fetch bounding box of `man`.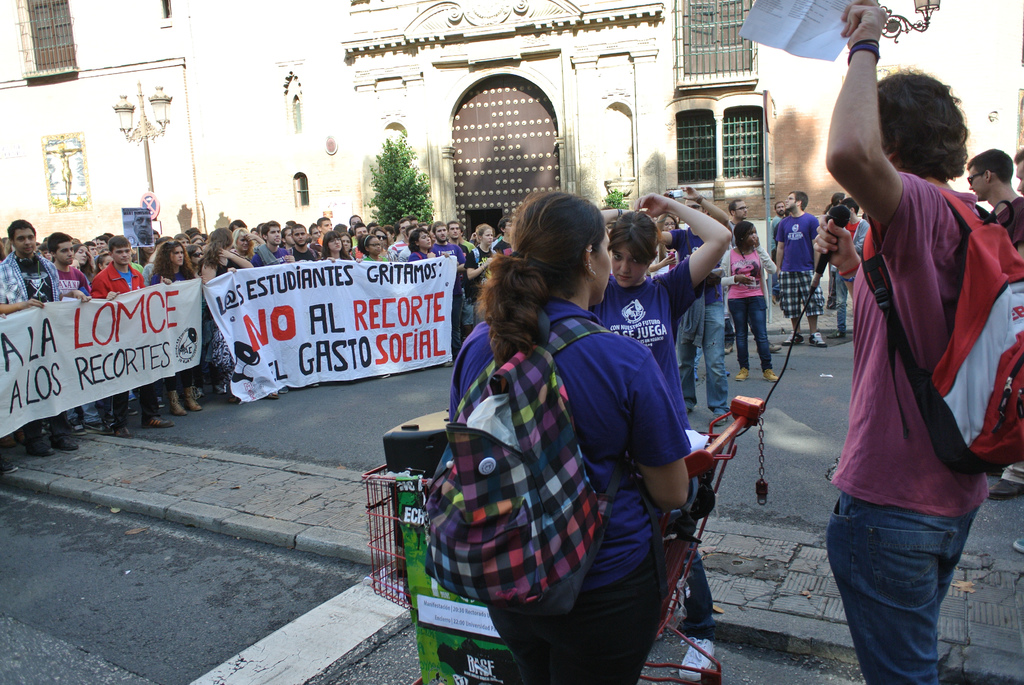
Bbox: (x1=659, y1=184, x2=732, y2=425).
